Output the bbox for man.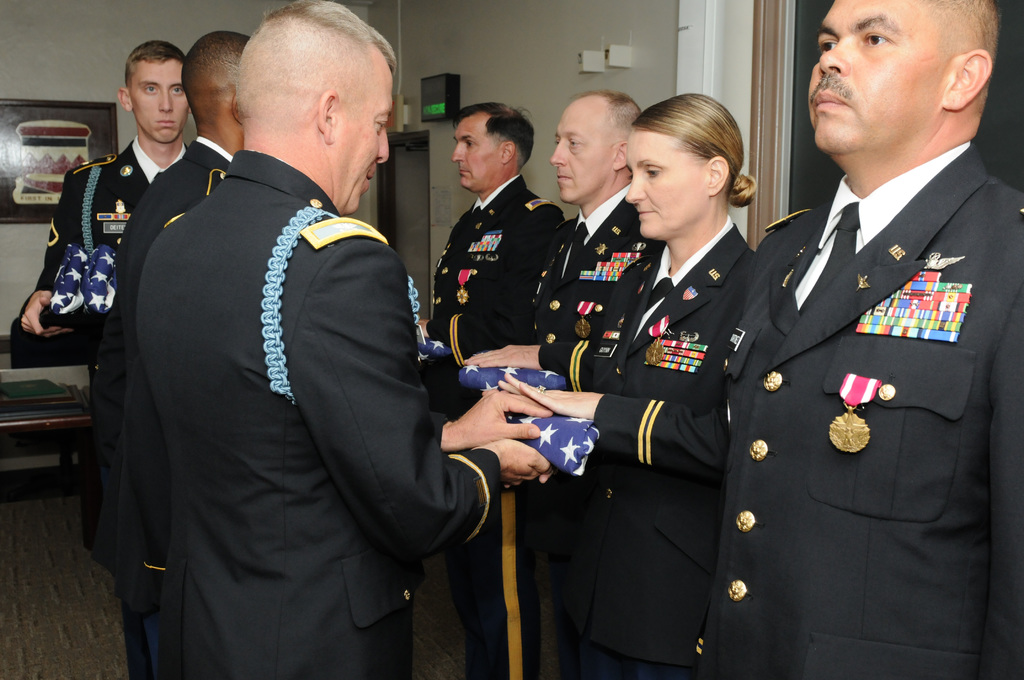
[422, 106, 570, 355].
